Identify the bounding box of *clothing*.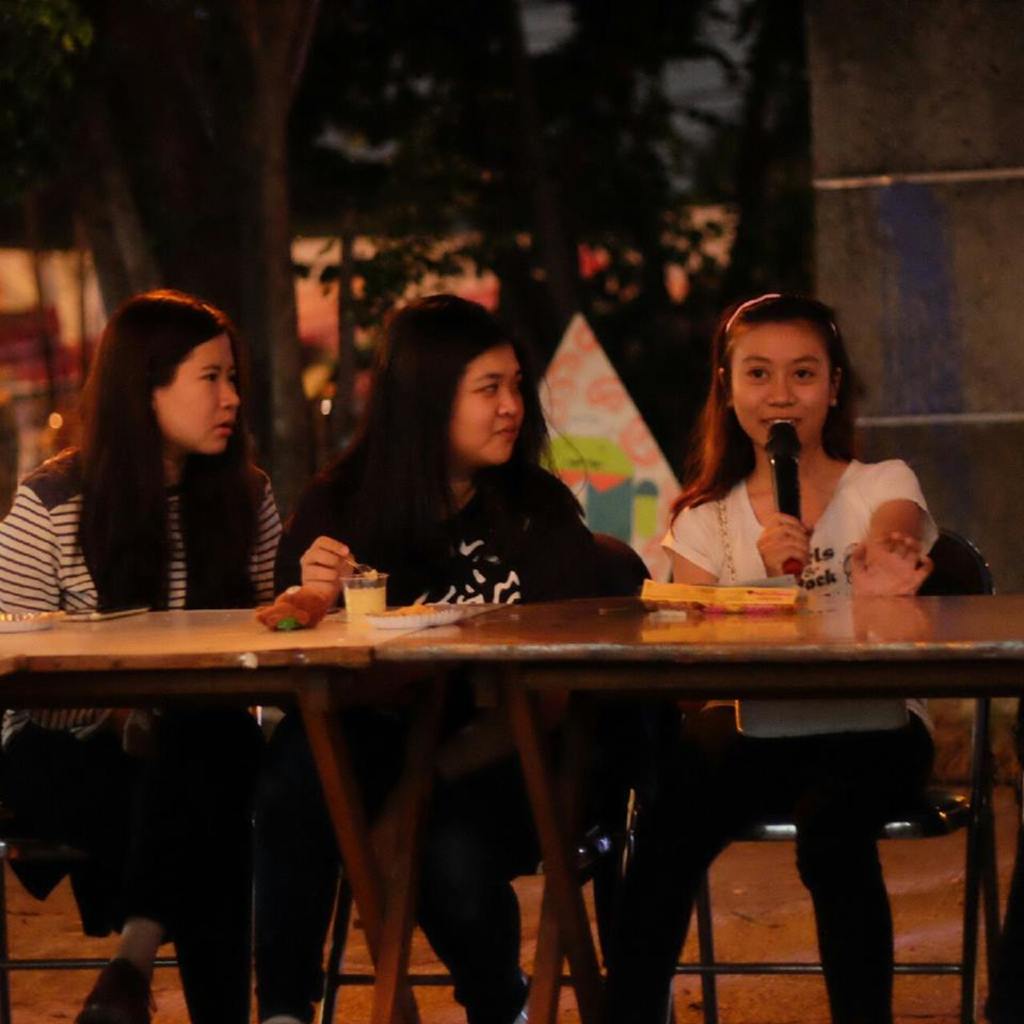
pyautogui.locateOnScreen(46, 350, 310, 626).
